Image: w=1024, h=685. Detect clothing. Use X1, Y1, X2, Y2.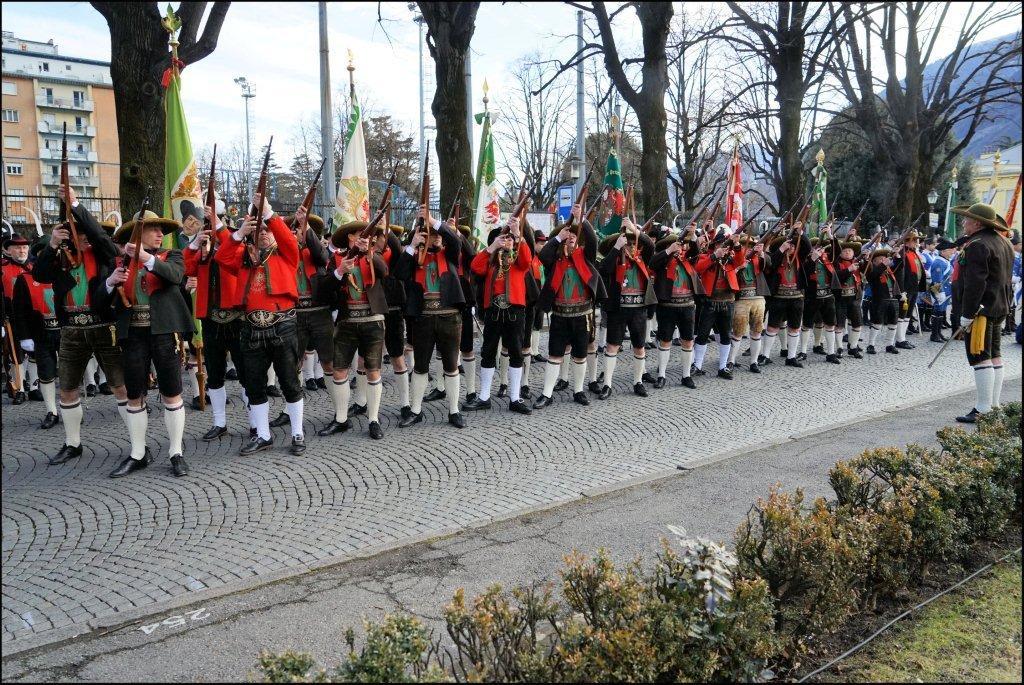
1005, 248, 1023, 333.
